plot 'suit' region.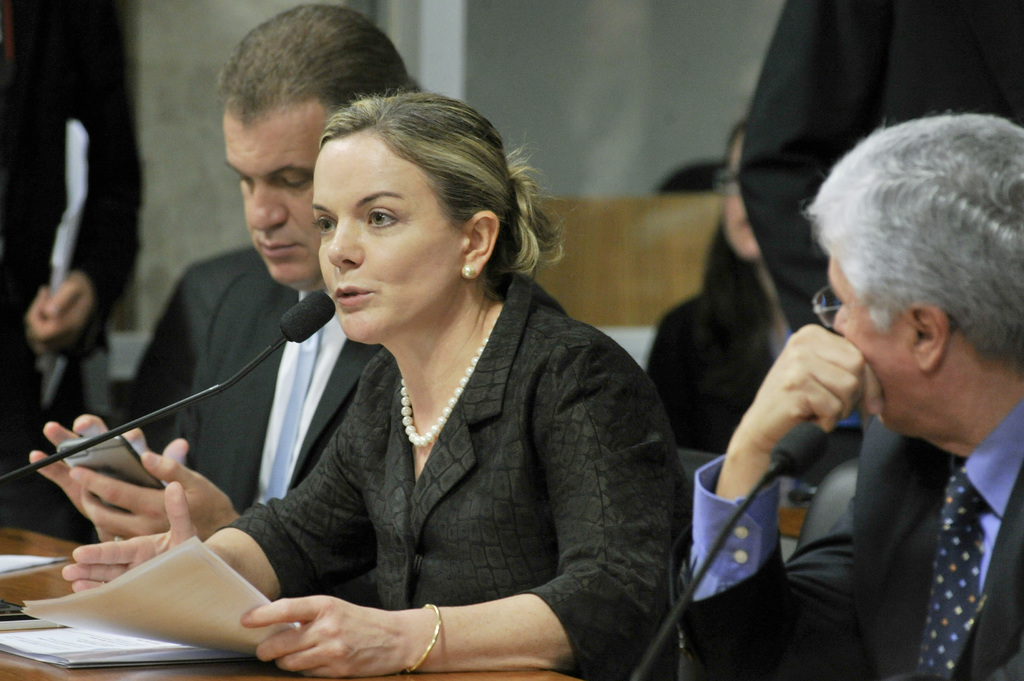
Plotted at [0,0,148,395].
